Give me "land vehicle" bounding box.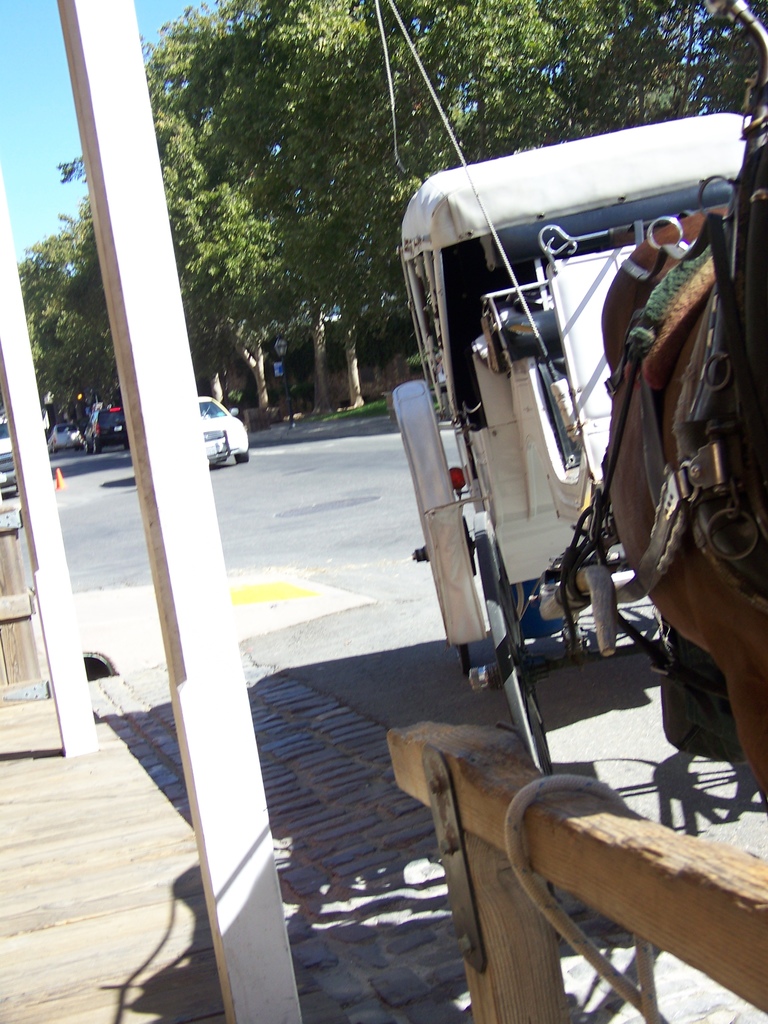
(372, 0, 767, 1023).
